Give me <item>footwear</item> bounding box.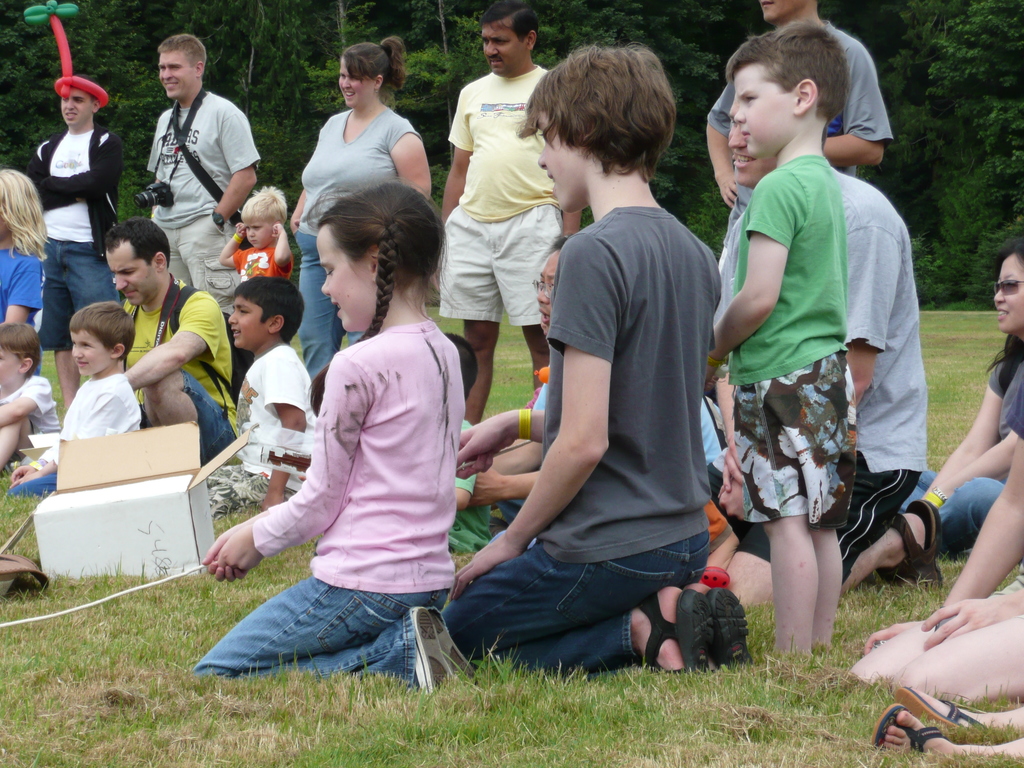
<box>625,583,754,679</box>.
